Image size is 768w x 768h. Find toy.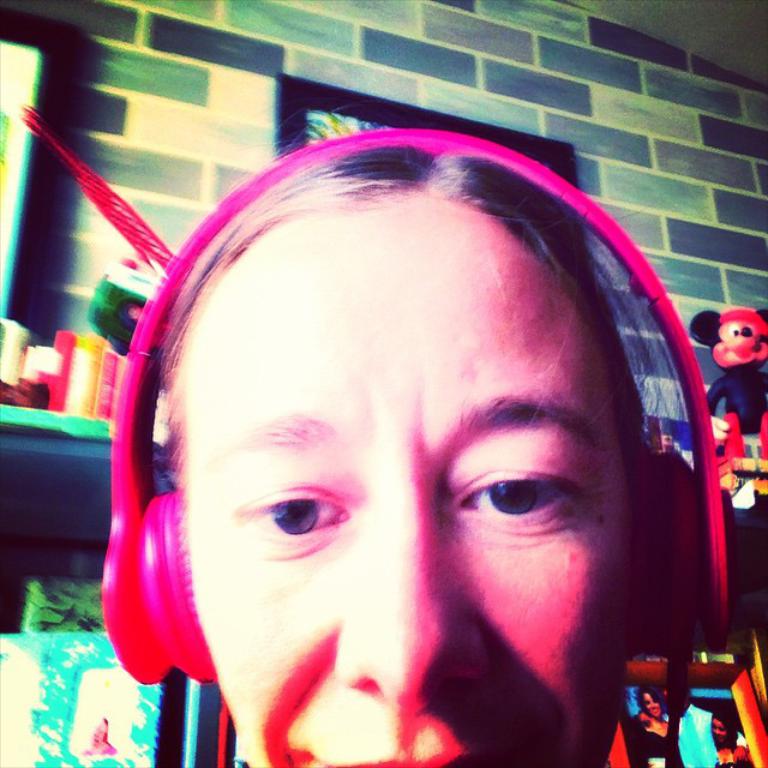
[left=691, top=301, right=767, bottom=532].
